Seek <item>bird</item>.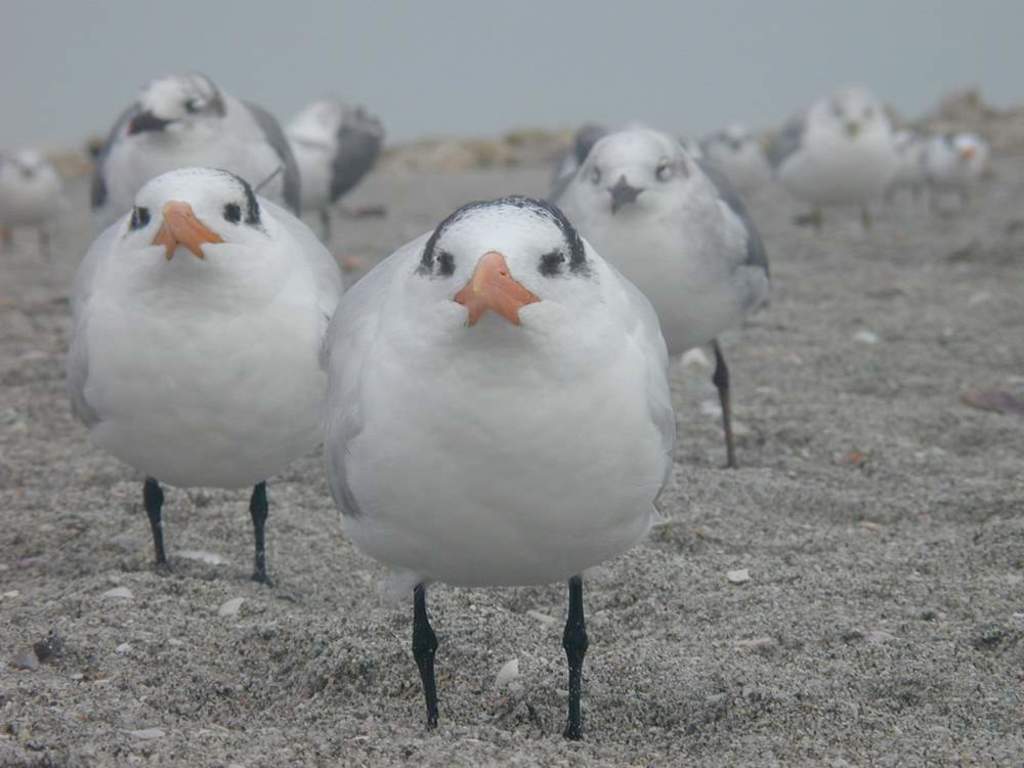
l=0, t=146, r=61, b=269.
